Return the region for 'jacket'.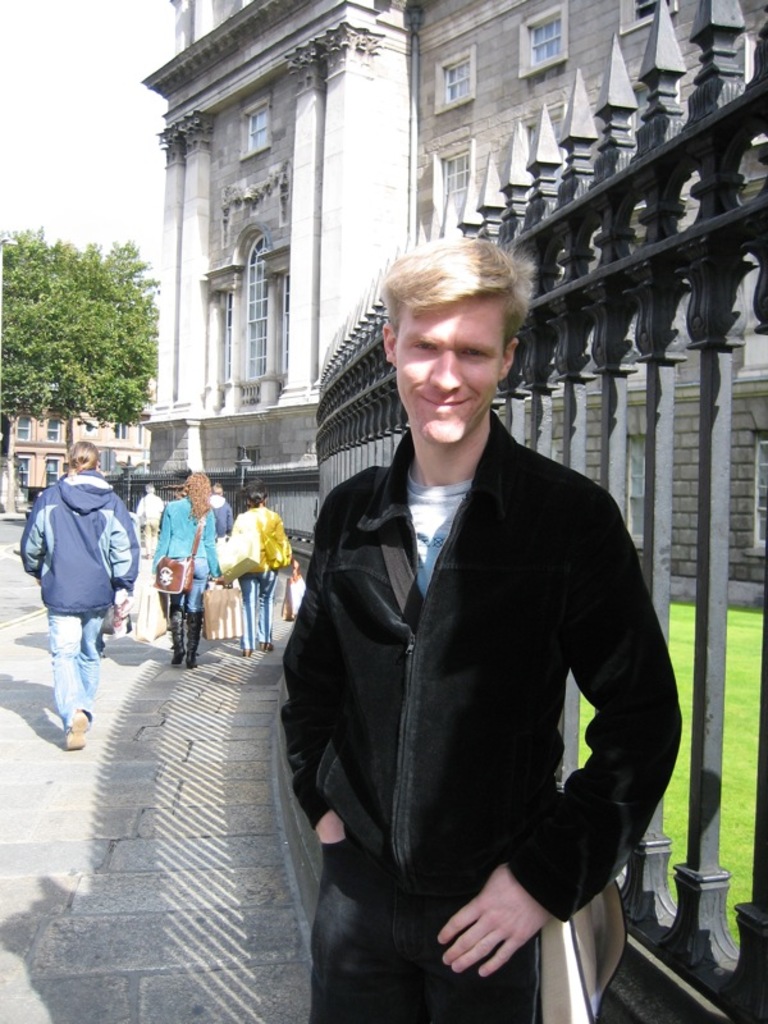
crop(283, 406, 686, 923).
